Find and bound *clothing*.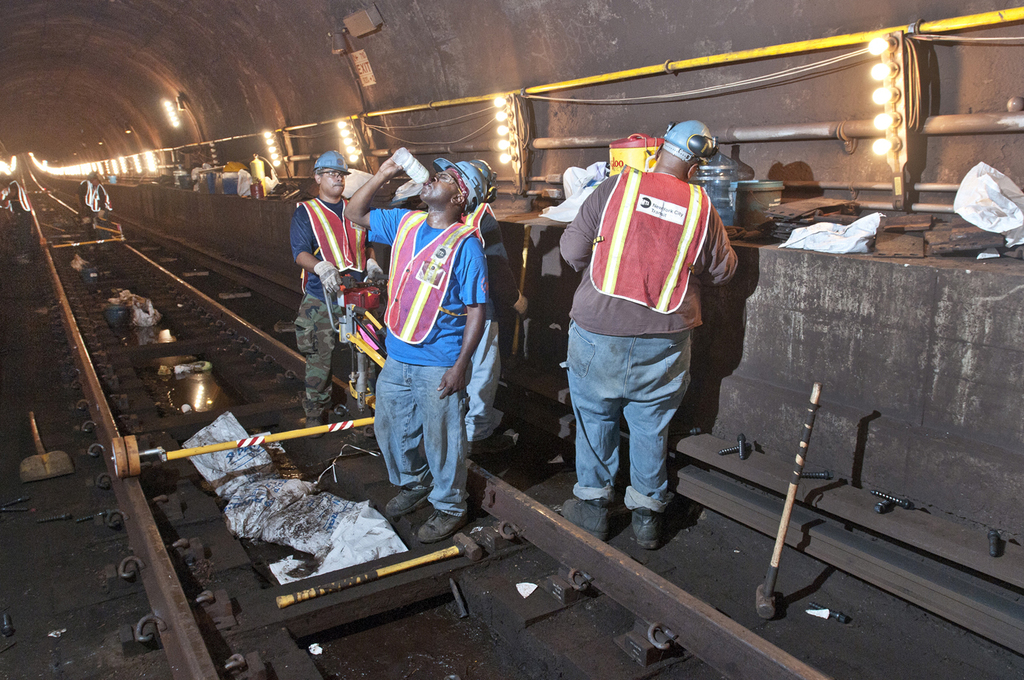
Bound: <bbox>551, 92, 753, 524</bbox>.
